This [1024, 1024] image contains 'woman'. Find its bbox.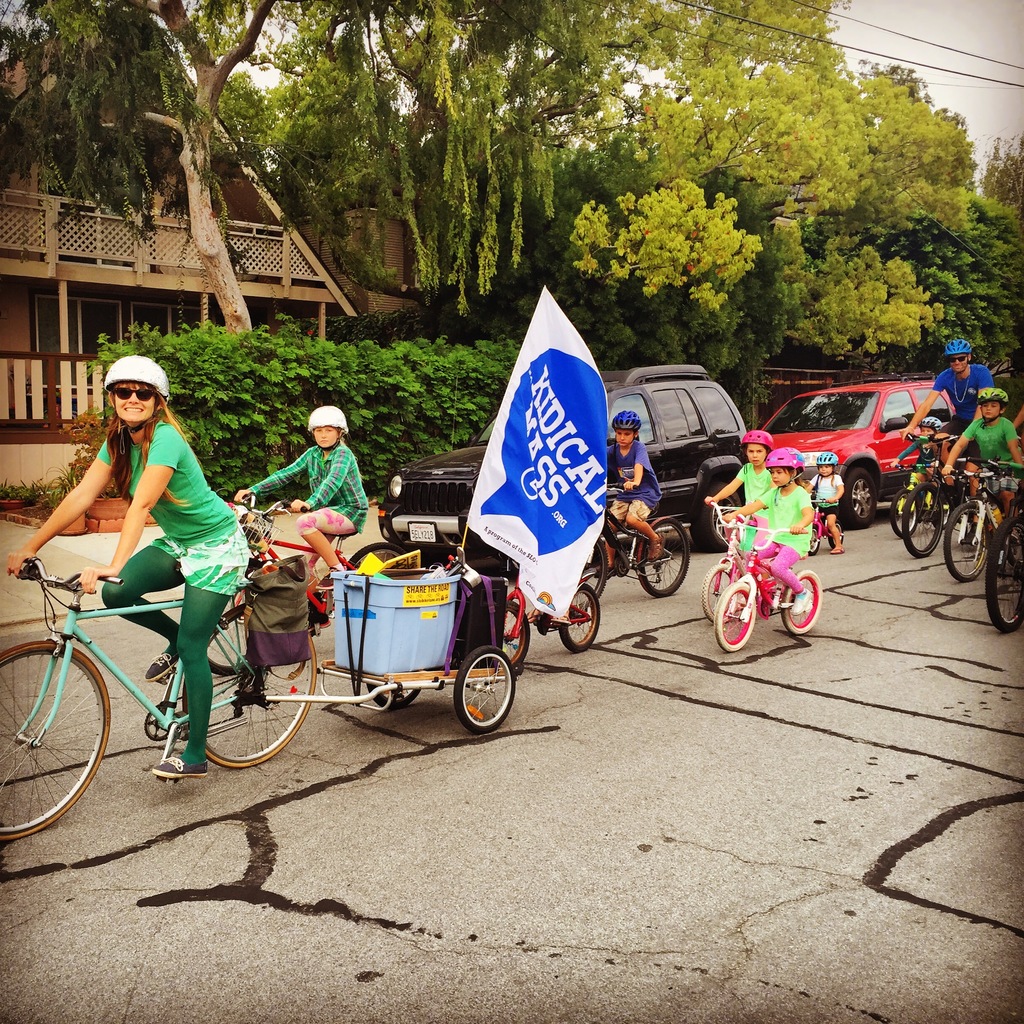
[left=17, top=397, right=282, bottom=795].
